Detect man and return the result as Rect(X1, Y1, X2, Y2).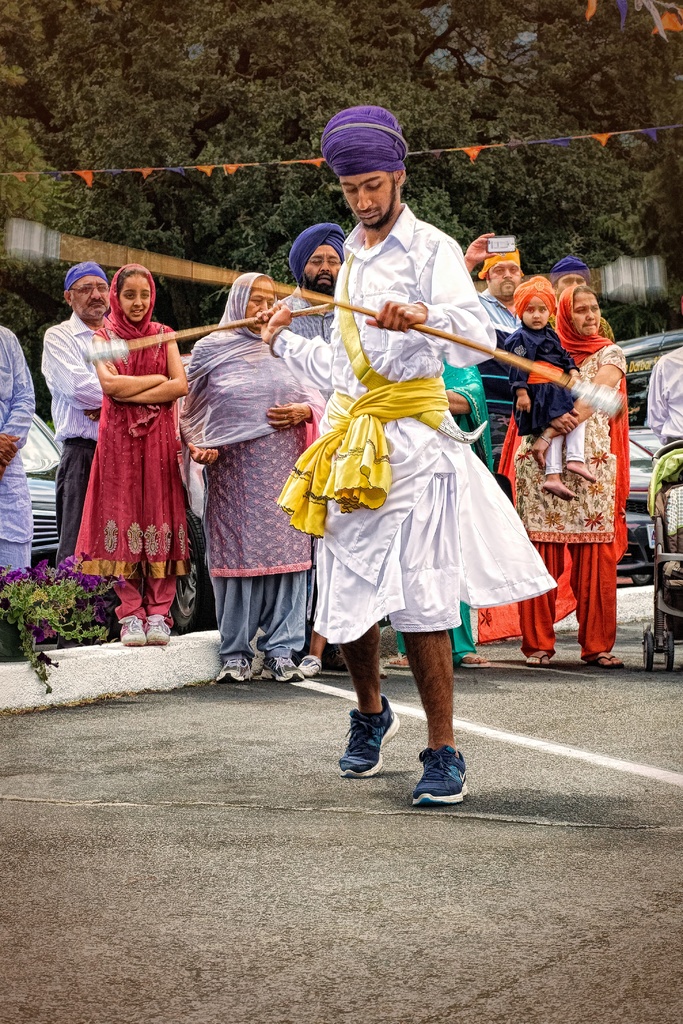
Rect(279, 145, 540, 778).
